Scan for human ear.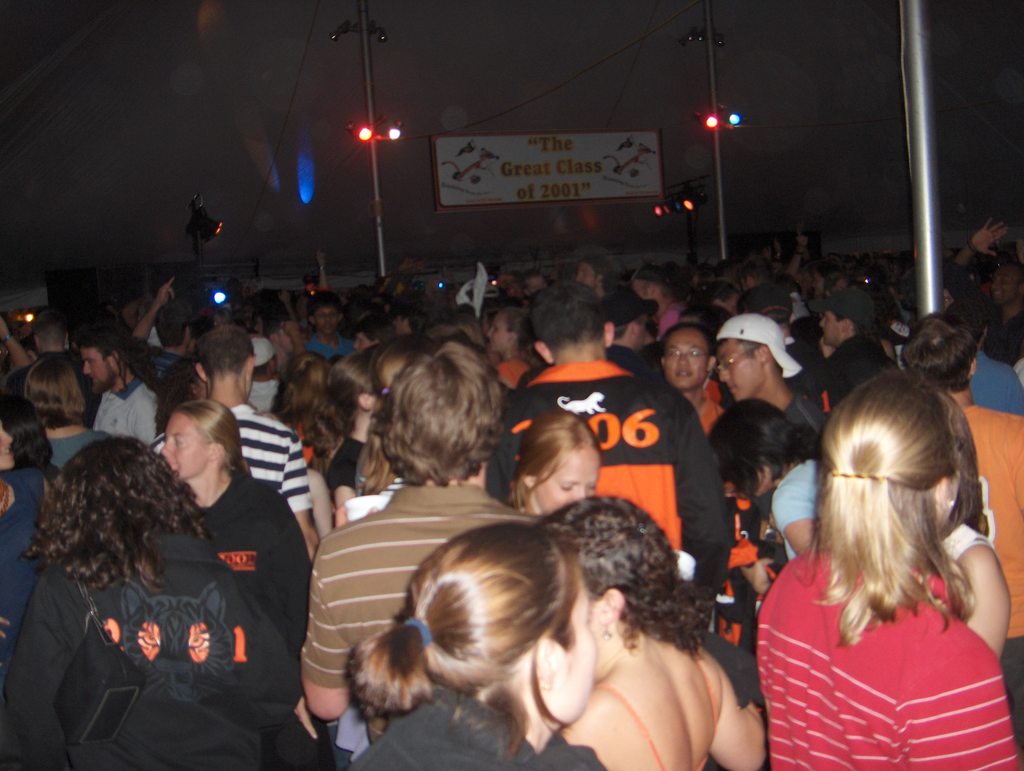
Scan result: l=708, t=359, r=717, b=371.
